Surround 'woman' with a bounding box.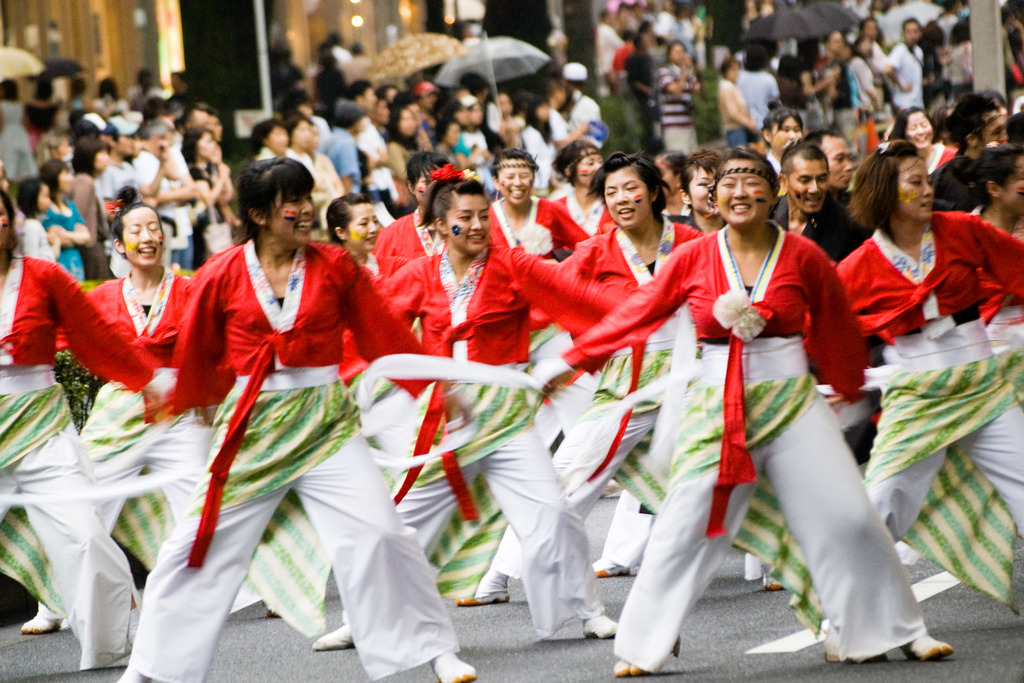
pyautogui.locateOnScreen(12, 173, 67, 265).
